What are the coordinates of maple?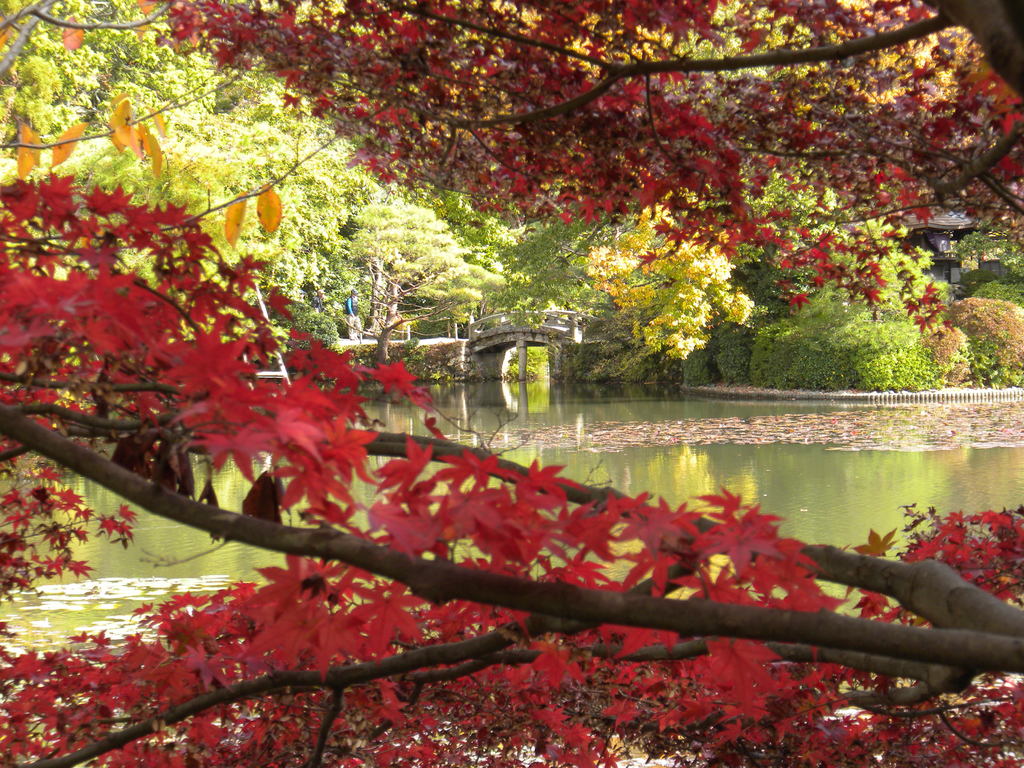
x1=158 y1=0 x2=1023 y2=342.
